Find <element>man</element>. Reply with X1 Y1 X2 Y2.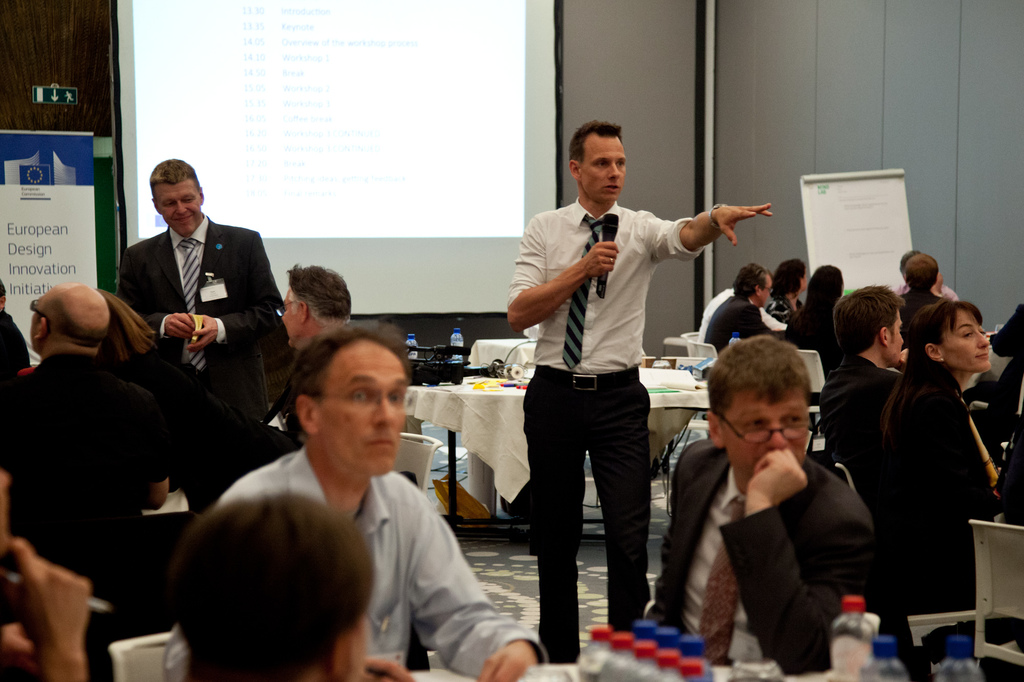
508 118 774 669.
